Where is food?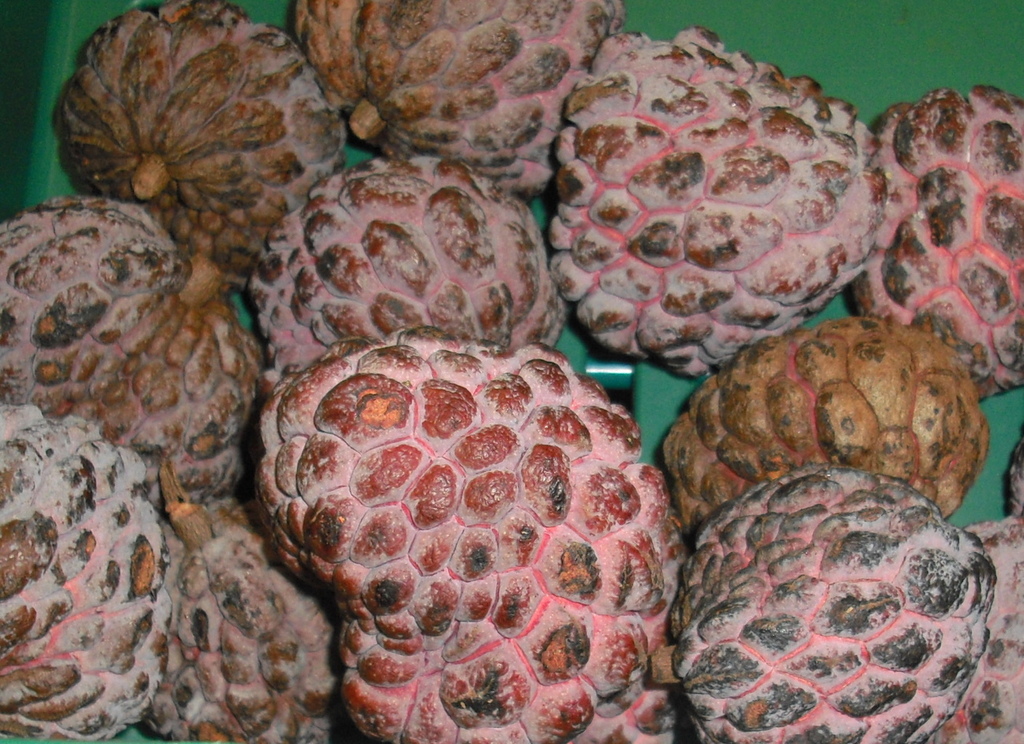
box(56, 0, 345, 286).
